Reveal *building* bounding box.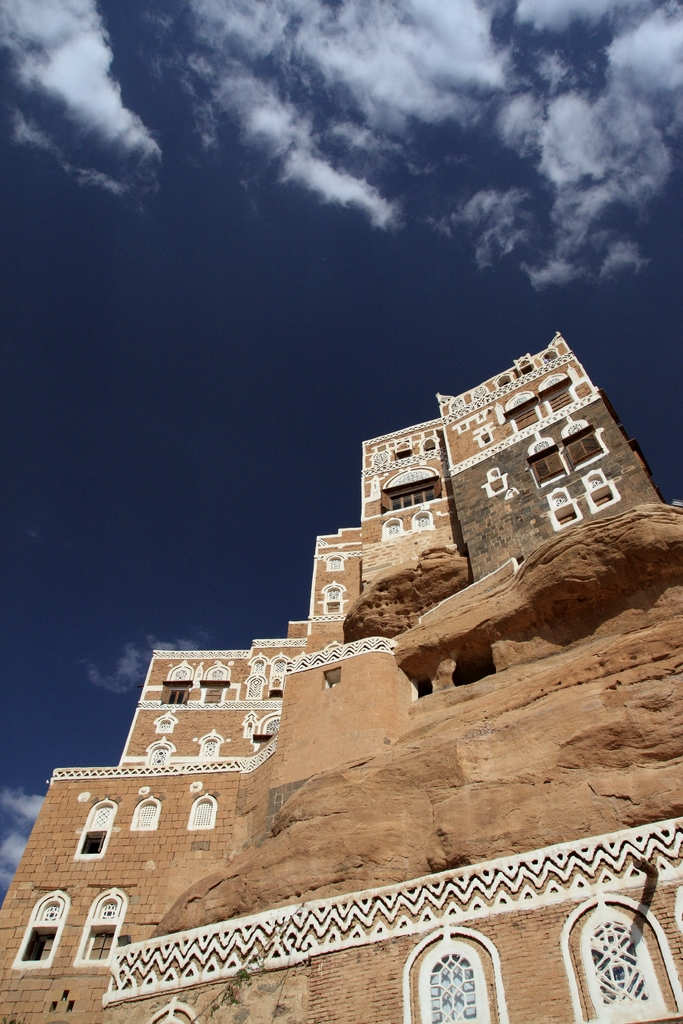
Revealed: bbox(0, 319, 682, 1023).
